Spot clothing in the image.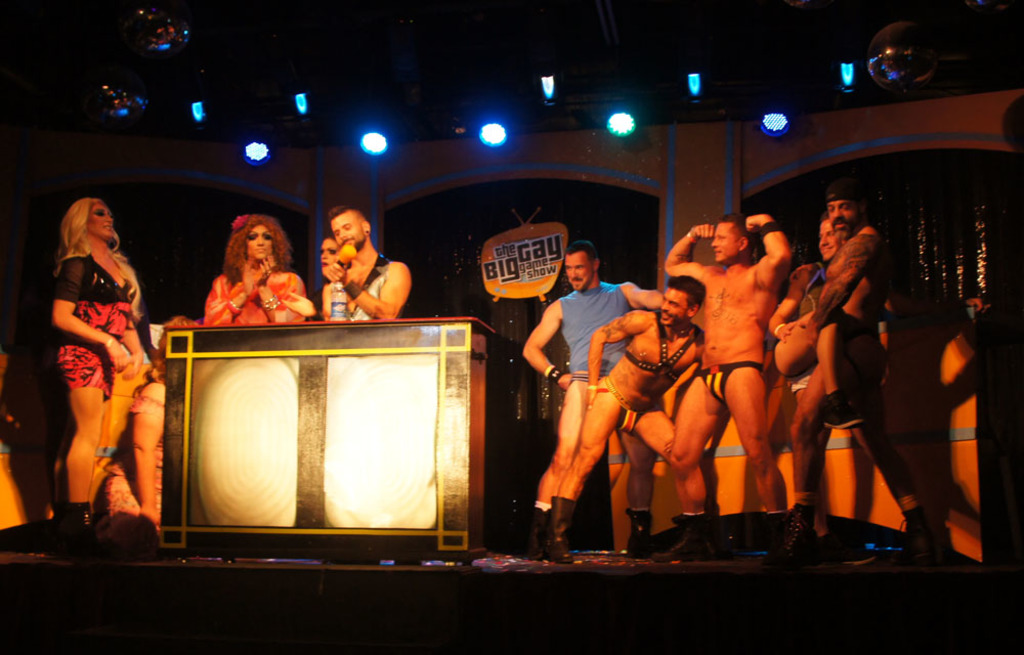
clothing found at 692/356/766/400.
